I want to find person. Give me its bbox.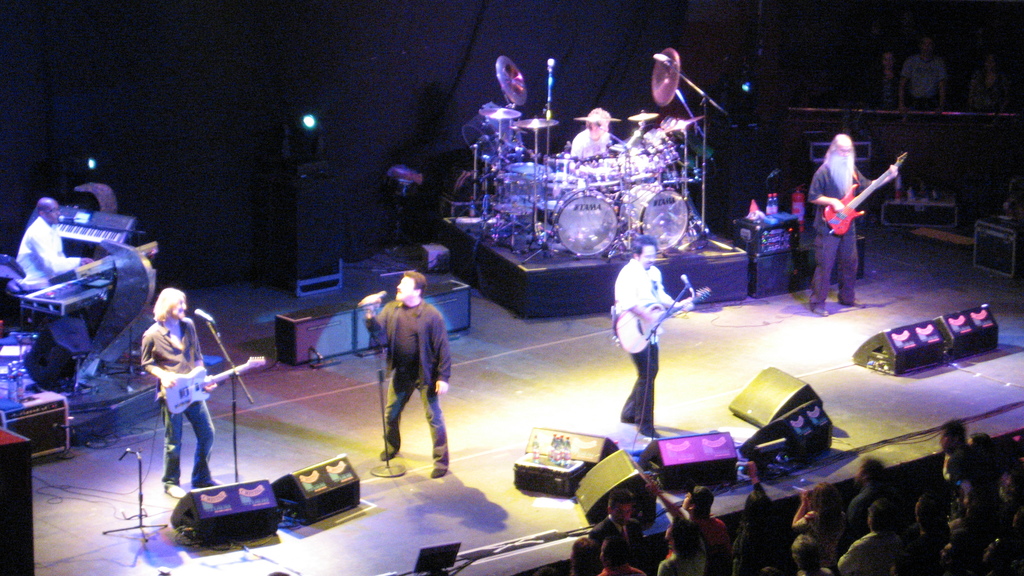
l=807, t=134, r=895, b=317.
